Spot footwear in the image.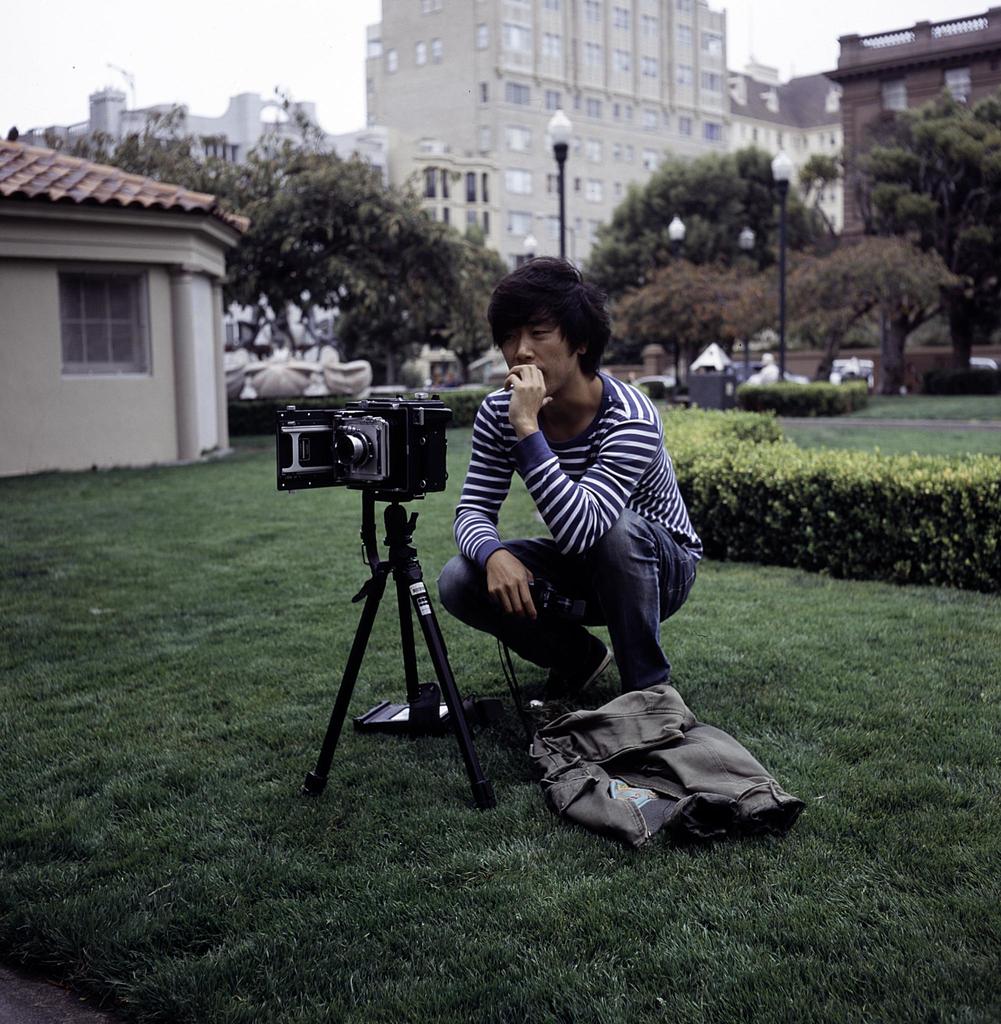
footwear found at [left=610, top=626, right=675, bottom=699].
